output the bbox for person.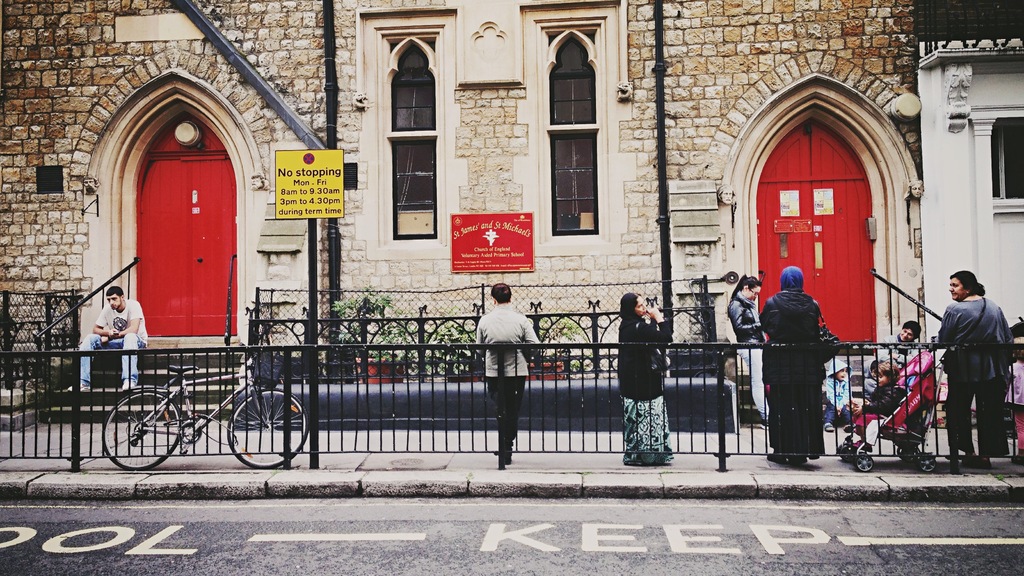
bbox(618, 291, 675, 467).
